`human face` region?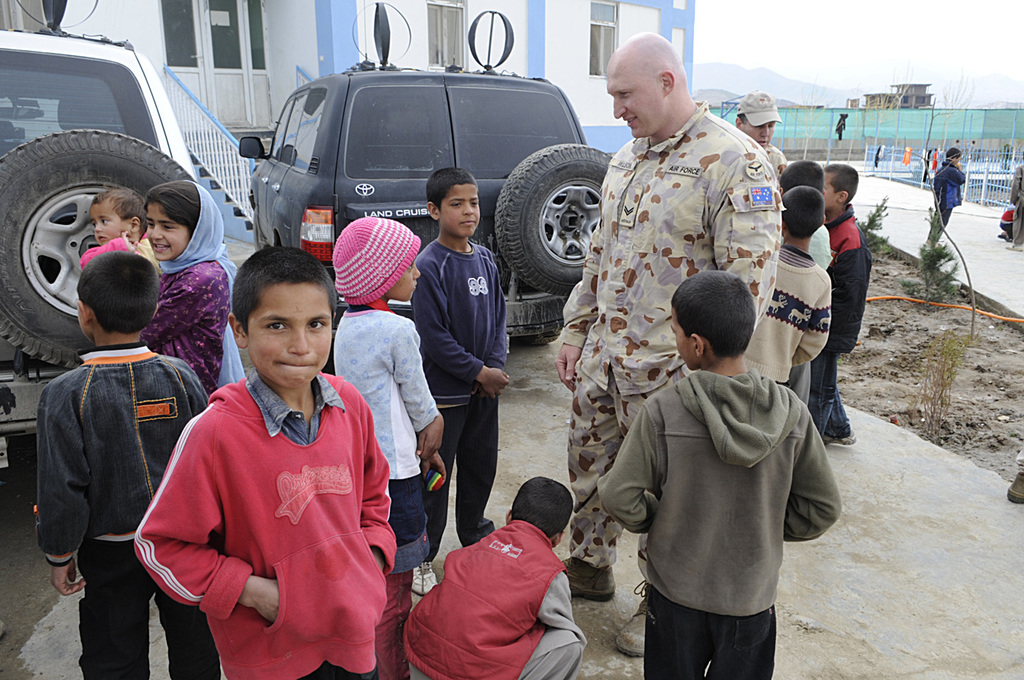
{"x1": 240, "y1": 275, "x2": 334, "y2": 387}
